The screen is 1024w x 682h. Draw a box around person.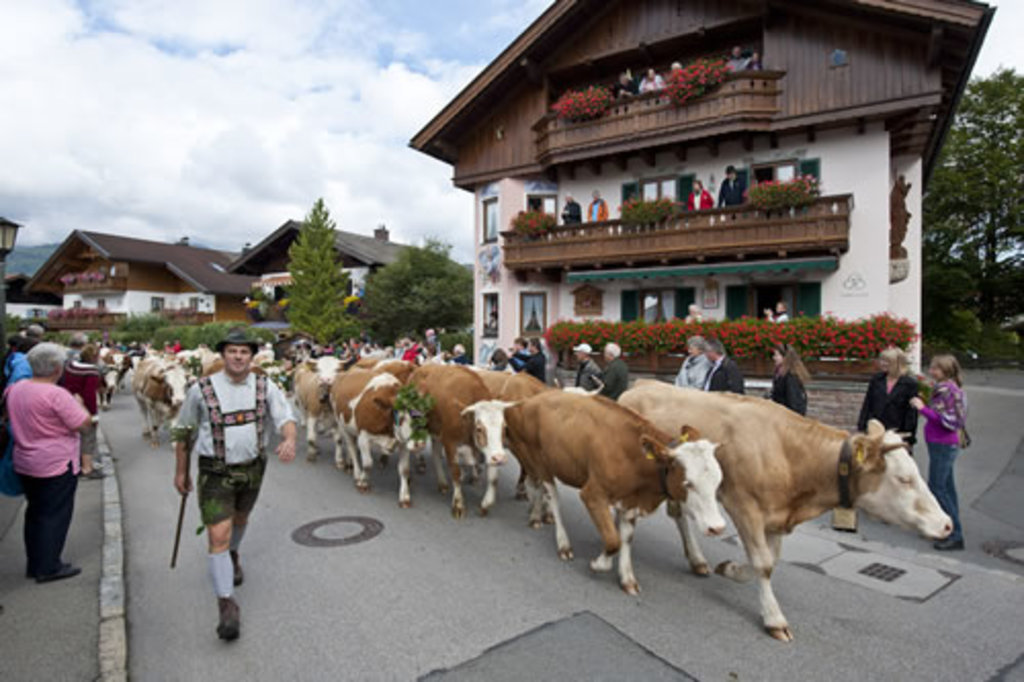
left=4, top=322, right=90, bottom=598.
